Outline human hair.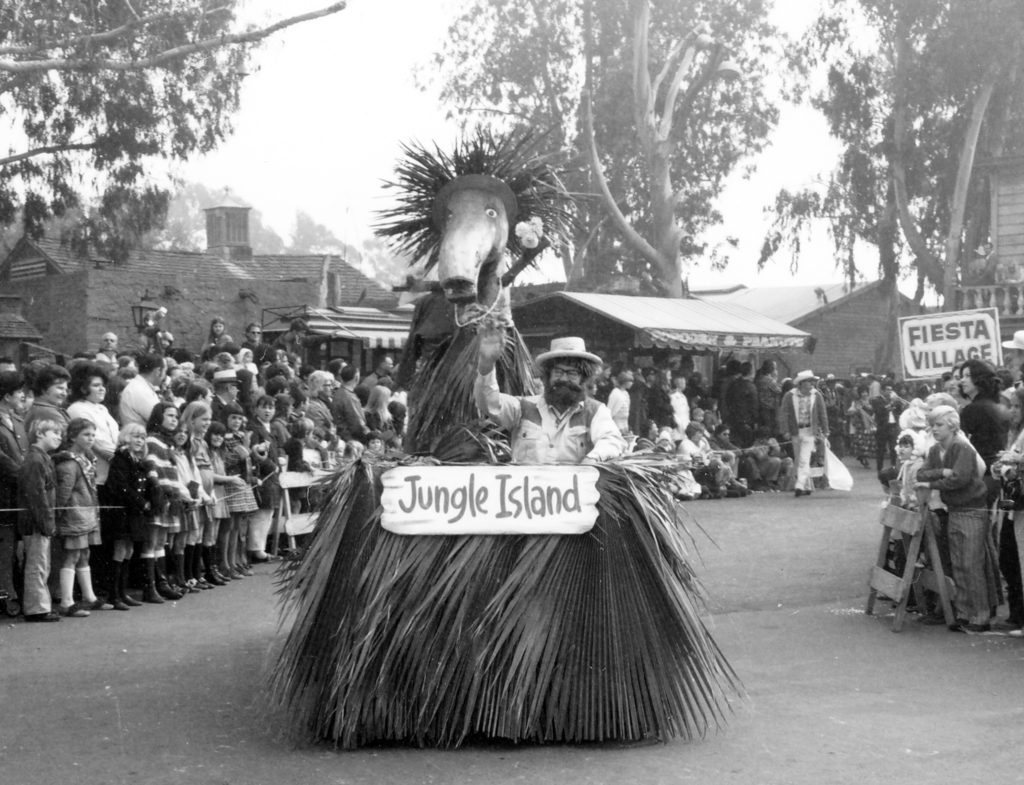
Outline: 639,417,652,442.
